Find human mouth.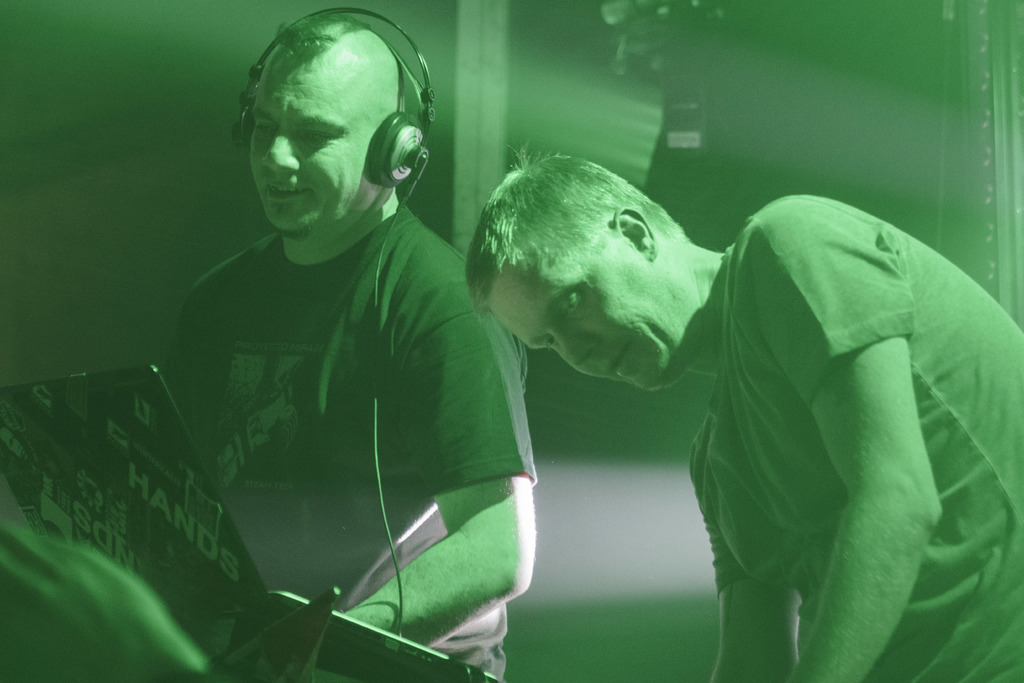
Rect(602, 342, 633, 378).
